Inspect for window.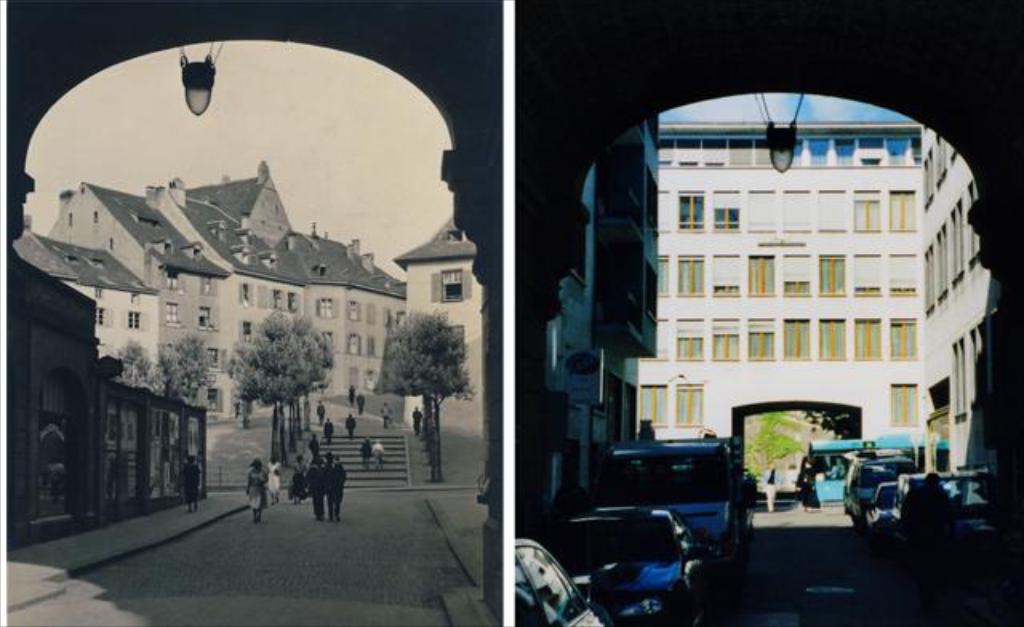
Inspection: [x1=429, y1=266, x2=470, y2=302].
